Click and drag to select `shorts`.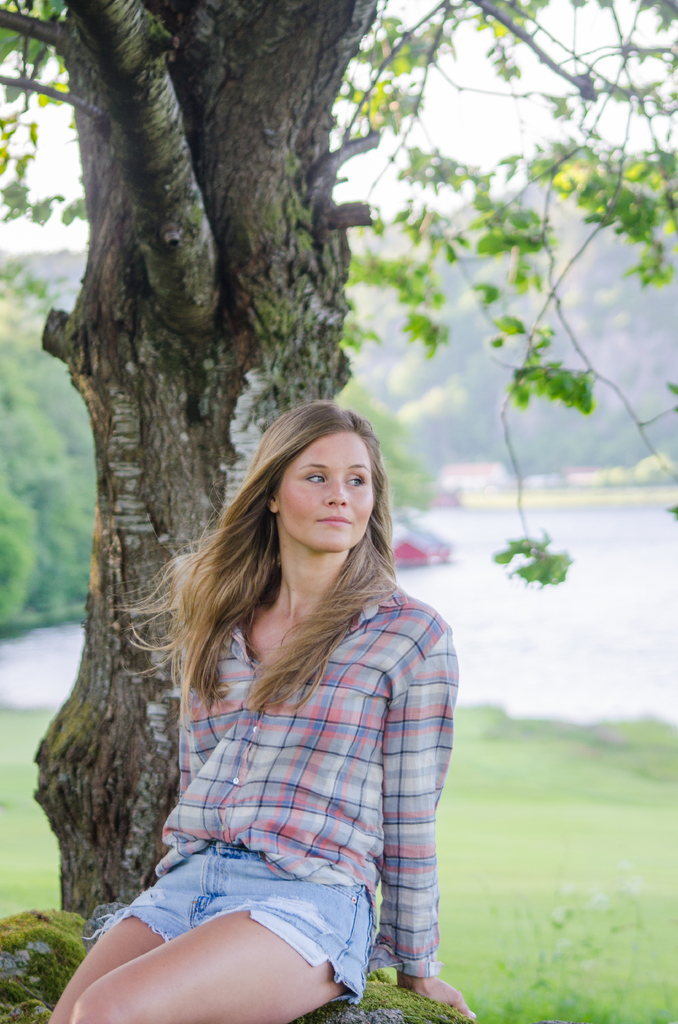
Selection: left=105, top=840, right=357, bottom=956.
